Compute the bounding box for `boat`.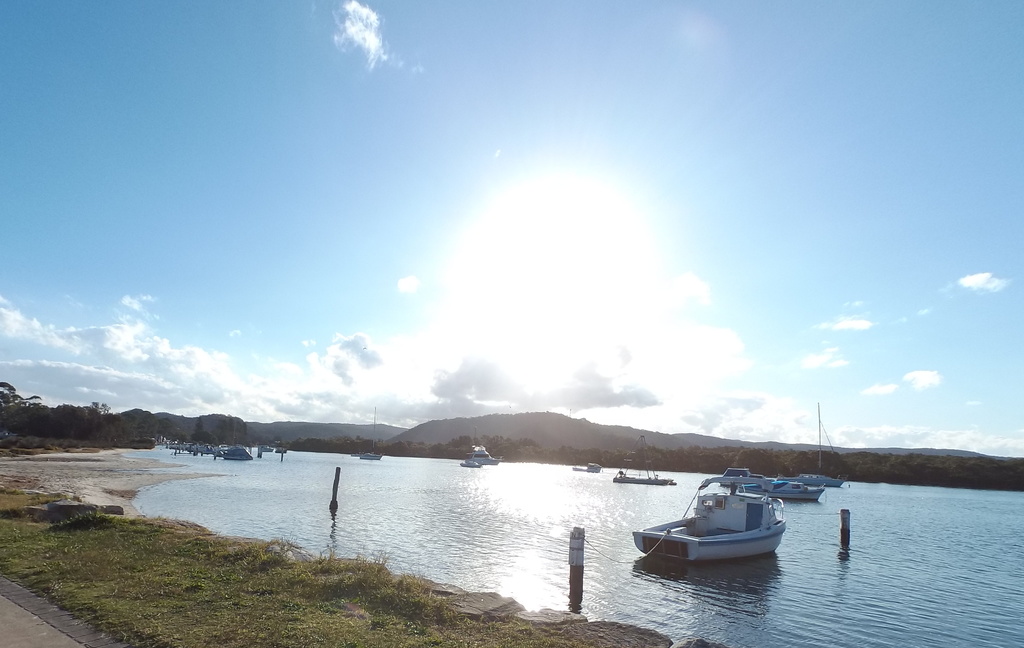
(left=724, top=479, right=824, bottom=505).
